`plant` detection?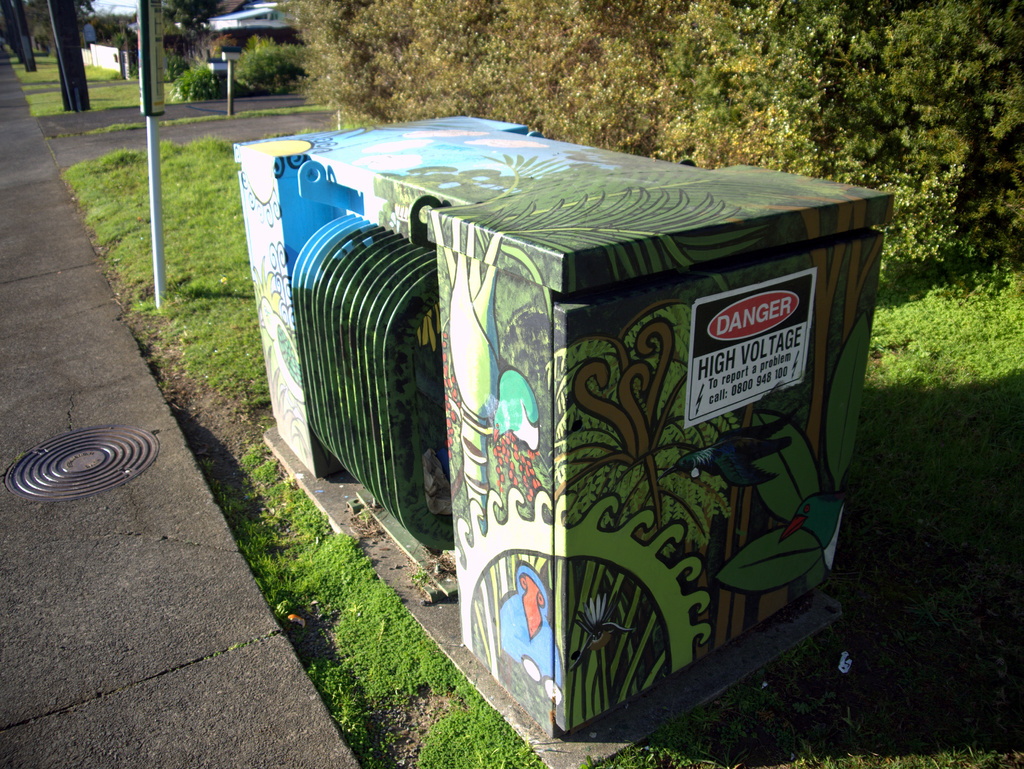
(196,442,547,768)
